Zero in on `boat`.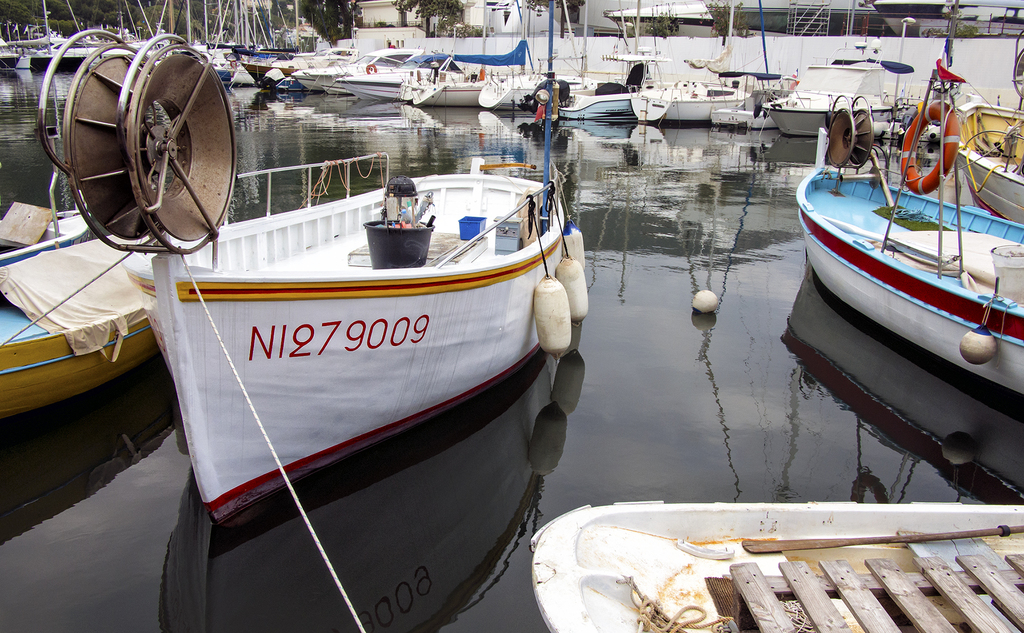
Zeroed in: <region>785, 51, 1019, 422</region>.
